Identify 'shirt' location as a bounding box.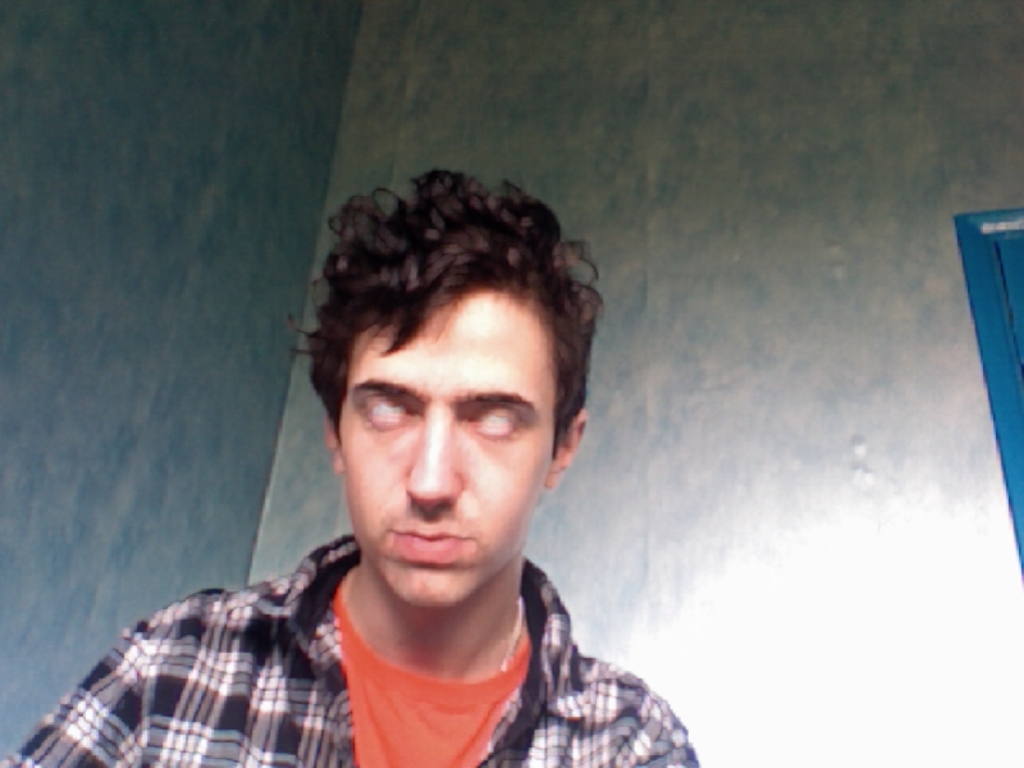
crop(1, 532, 700, 765).
